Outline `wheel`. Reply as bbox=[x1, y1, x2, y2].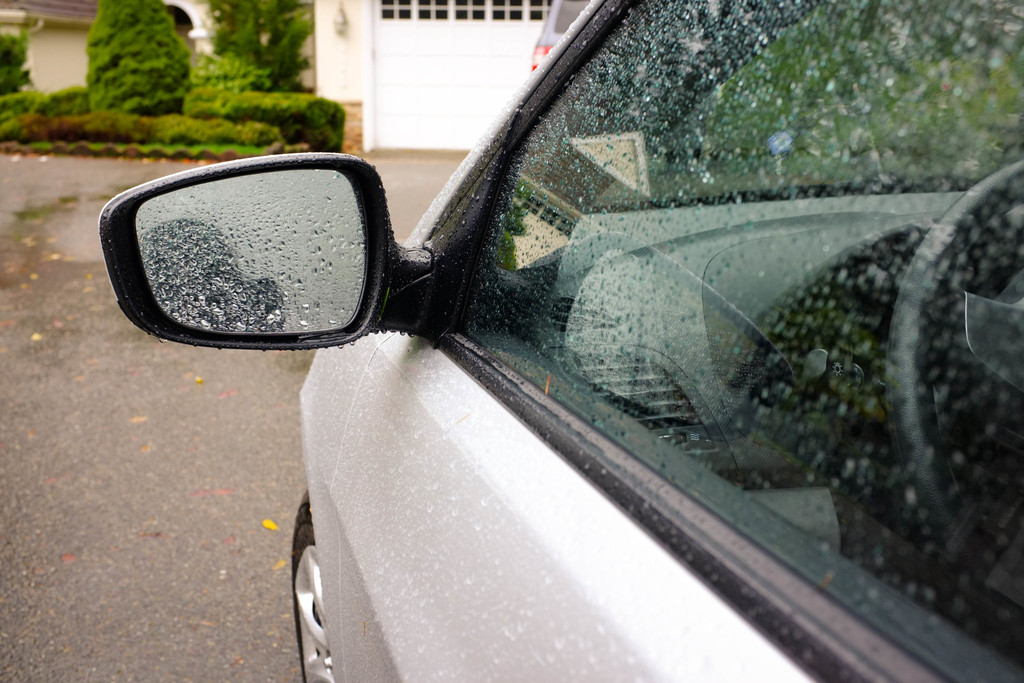
bbox=[883, 157, 1023, 623].
